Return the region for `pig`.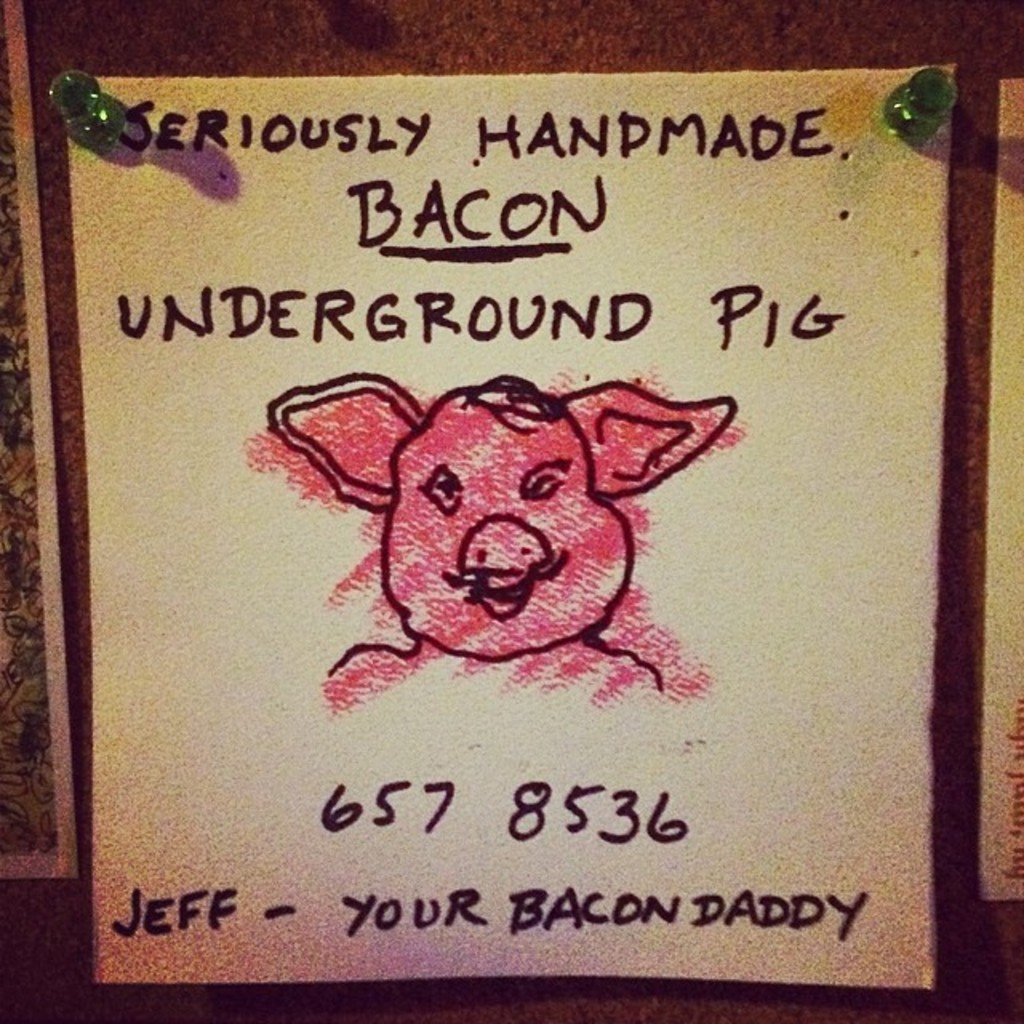
(266, 371, 738, 698).
